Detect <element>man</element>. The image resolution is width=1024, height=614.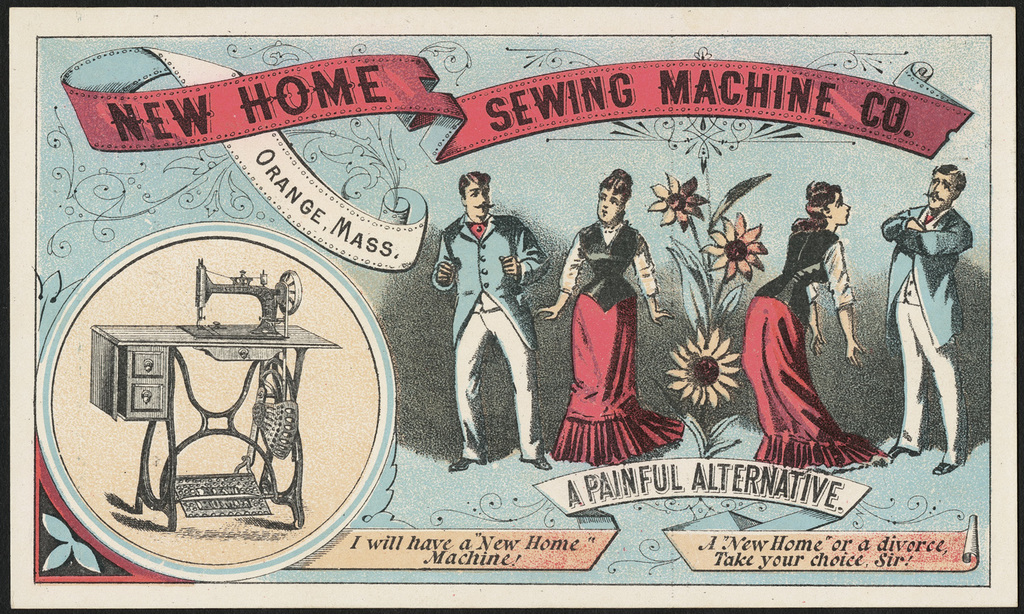
x1=873, y1=166, x2=974, y2=478.
